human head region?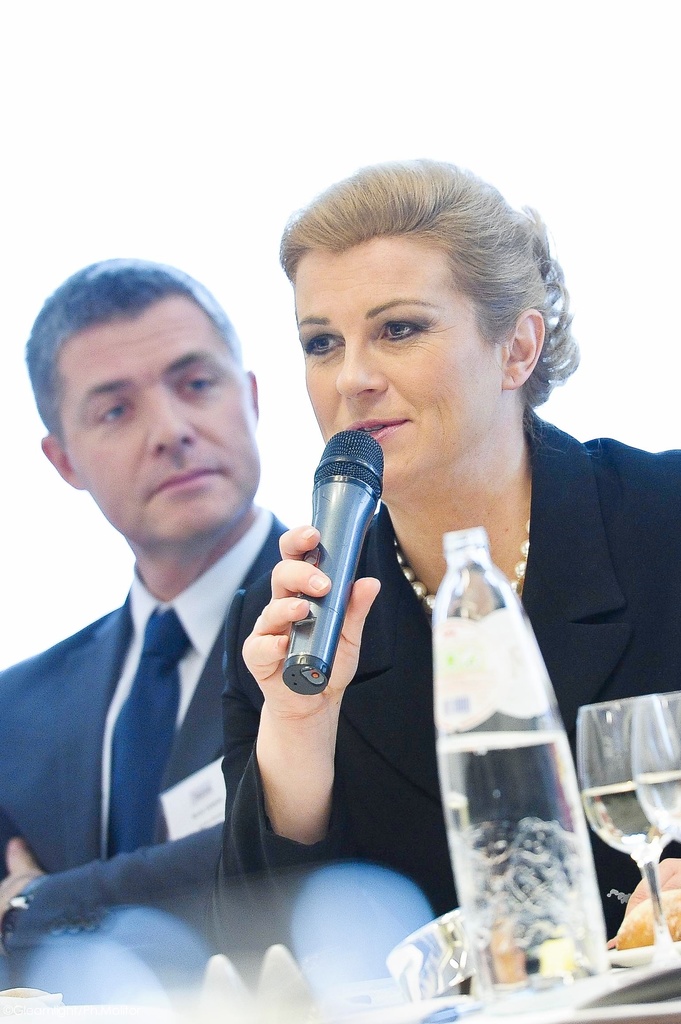
x1=23 y1=255 x2=261 y2=550
